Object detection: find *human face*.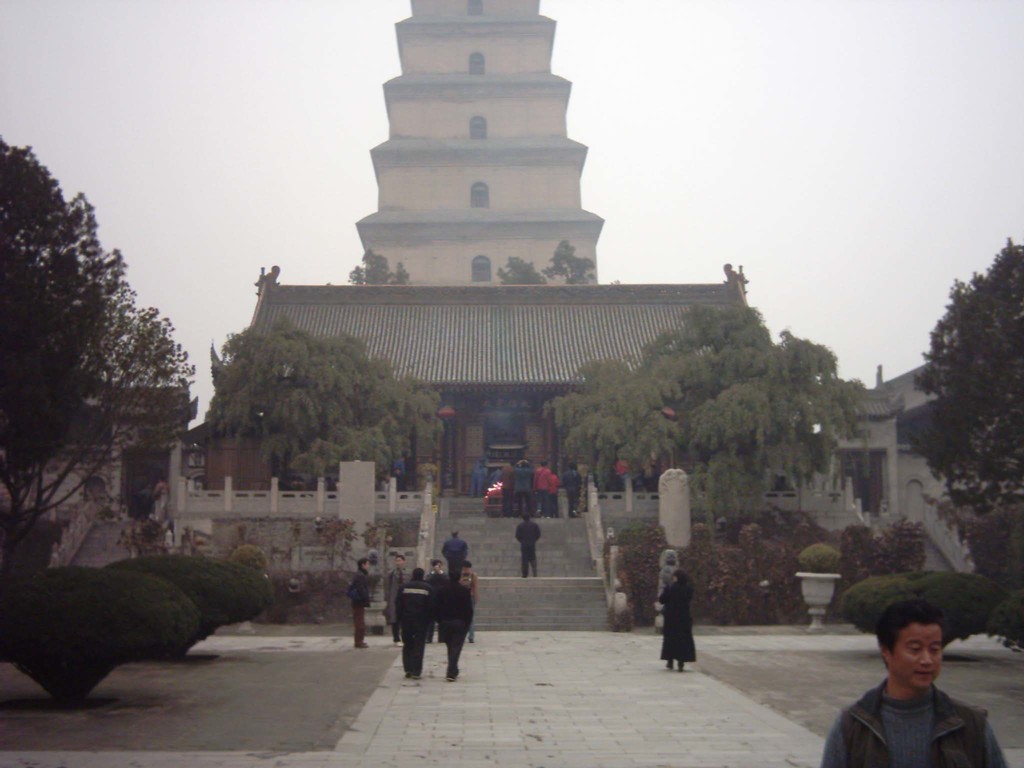
{"left": 395, "top": 554, "right": 406, "bottom": 567}.
